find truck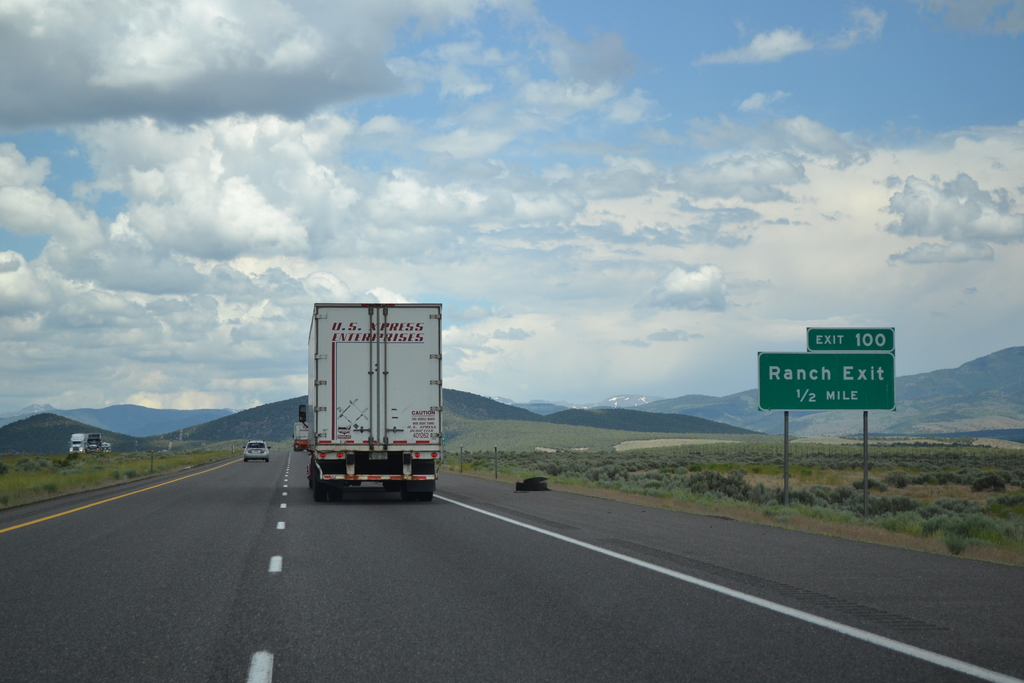
[289,296,459,506]
